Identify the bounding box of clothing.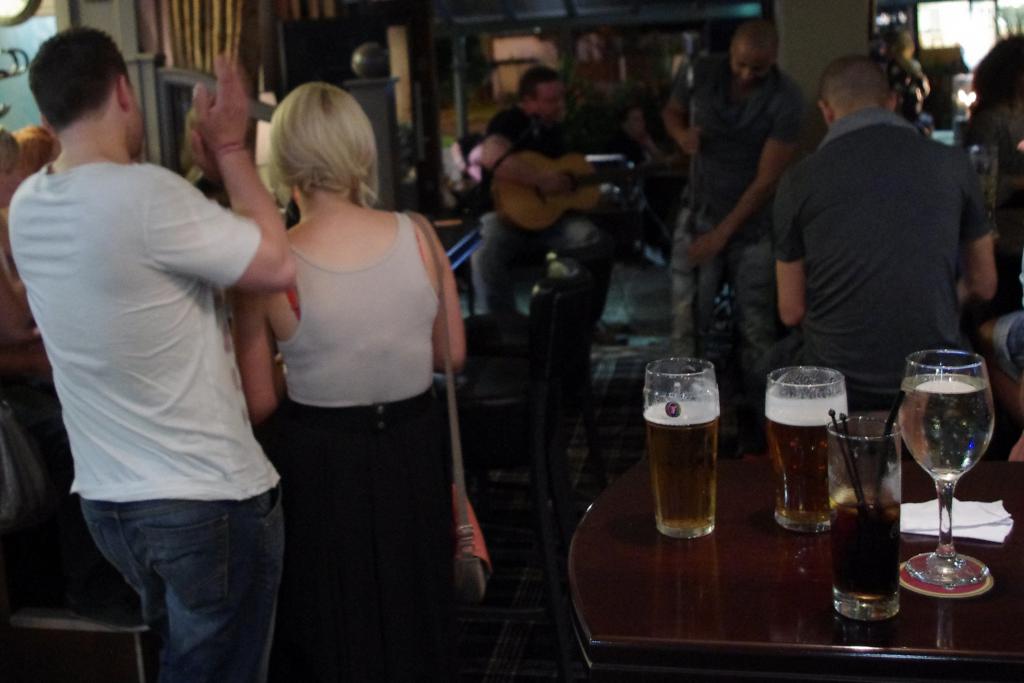
<region>7, 167, 269, 682</region>.
